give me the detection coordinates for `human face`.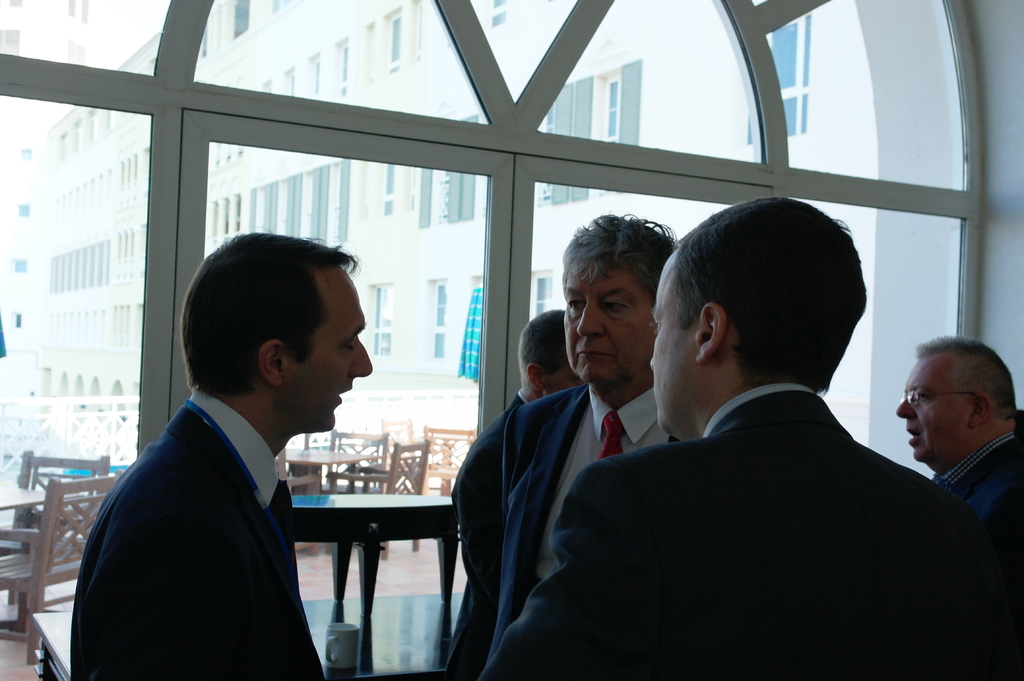
locate(647, 268, 685, 434).
